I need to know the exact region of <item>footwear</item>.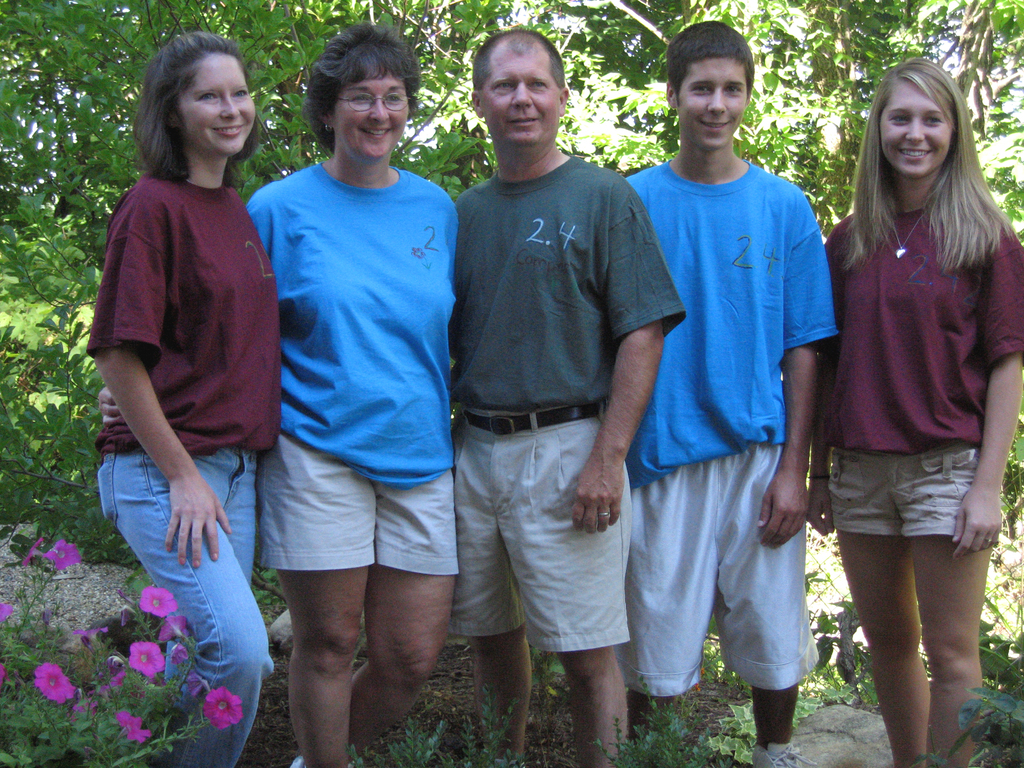
Region: locate(752, 739, 817, 767).
